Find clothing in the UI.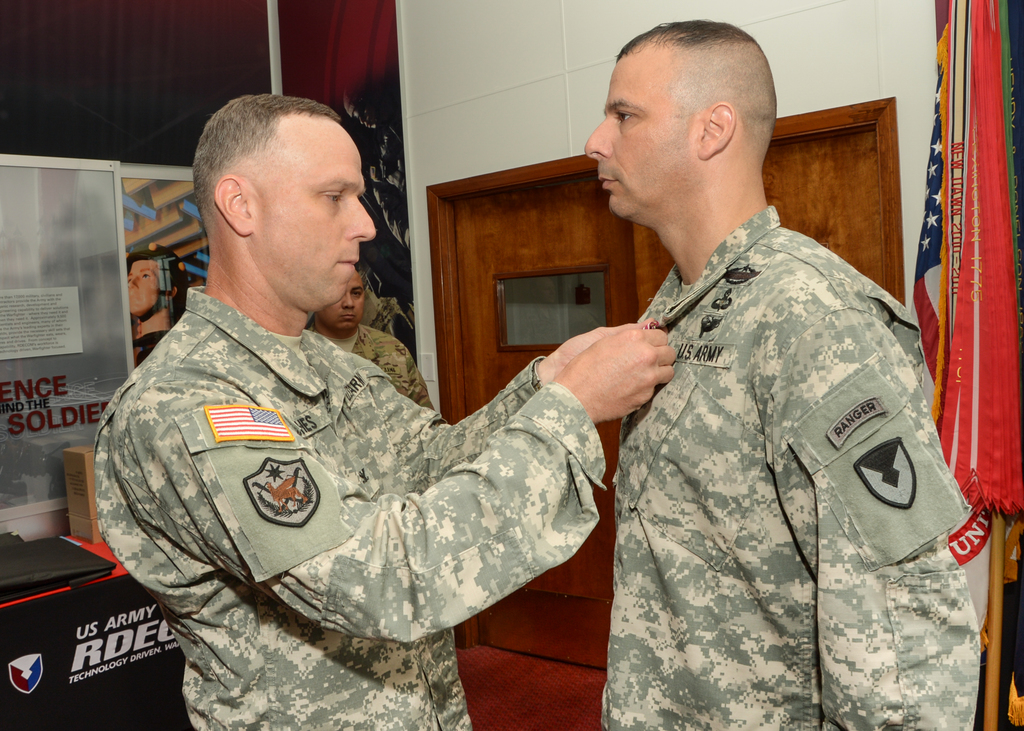
UI element at 340:326:436:403.
